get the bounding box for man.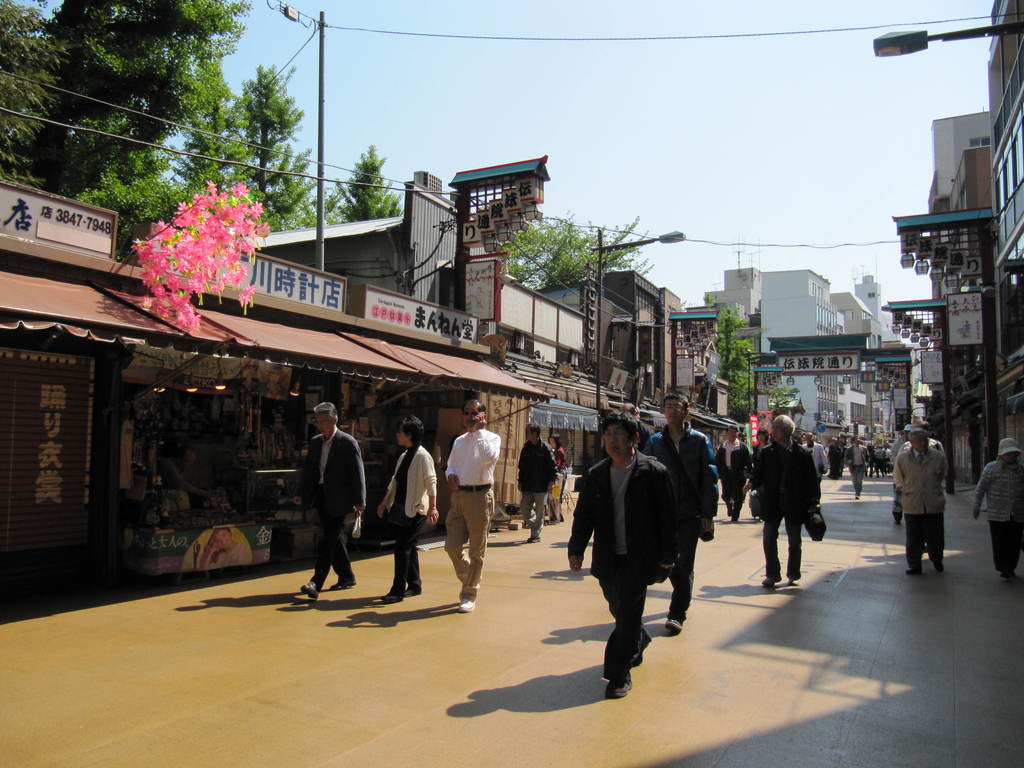
801,429,830,470.
